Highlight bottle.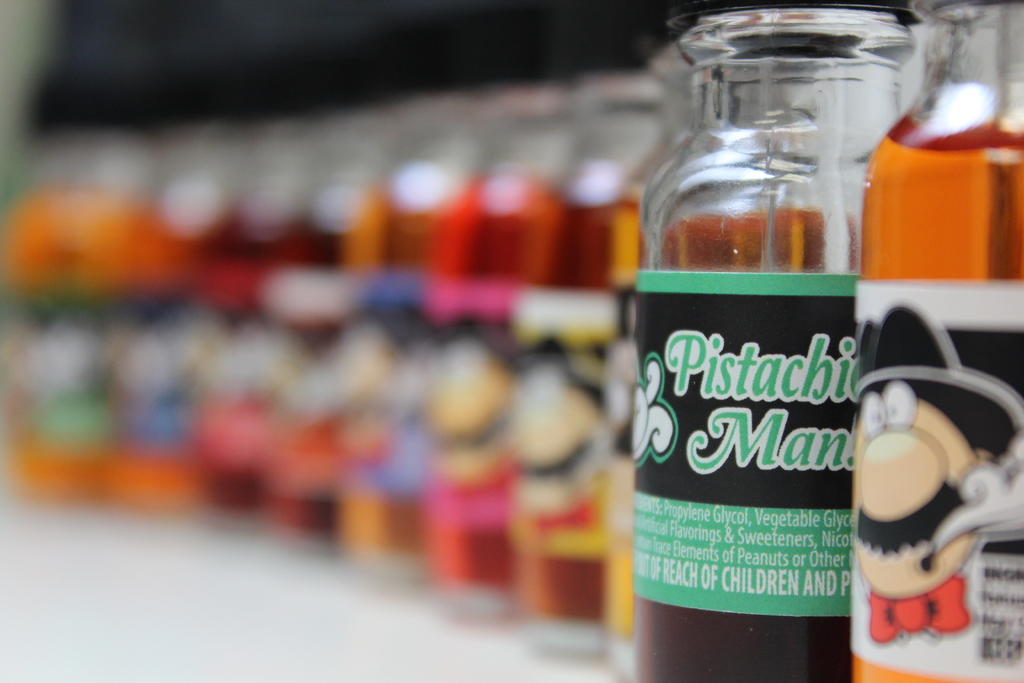
Highlighted region: box(0, 128, 150, 515).
